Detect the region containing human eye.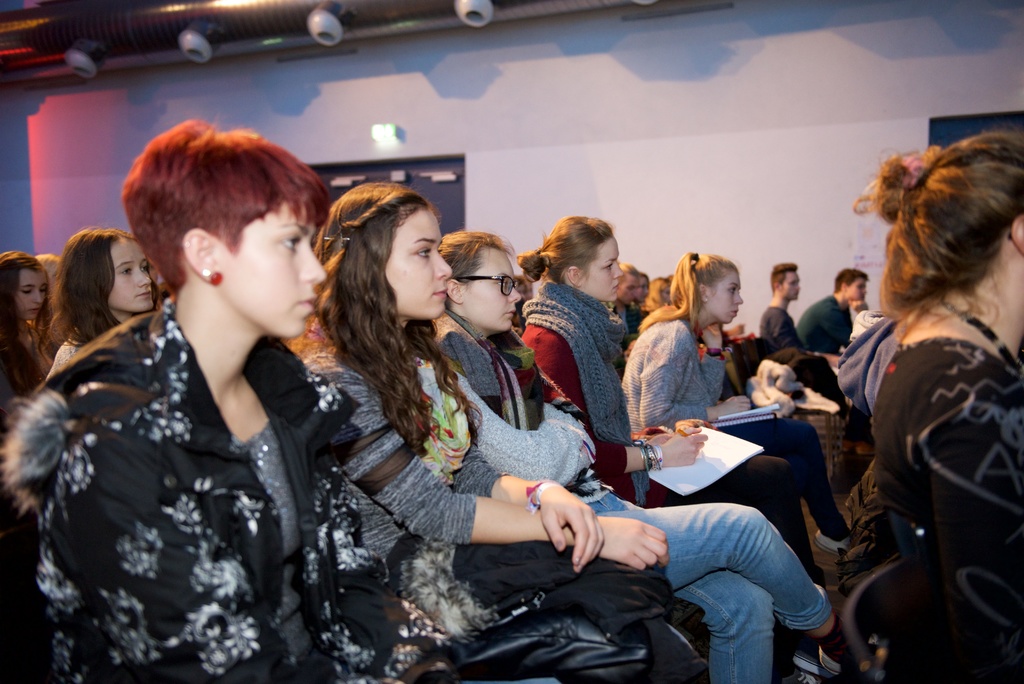
box(282, 233, 300, 250).
